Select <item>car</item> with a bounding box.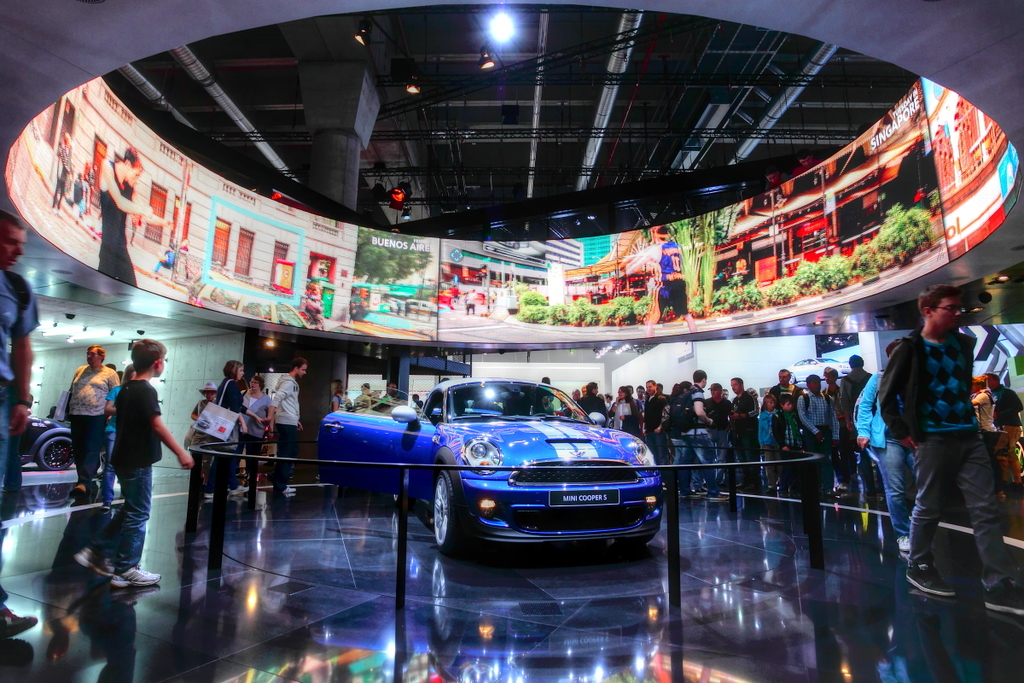
<region>318, 375, 663, 557</region>.
